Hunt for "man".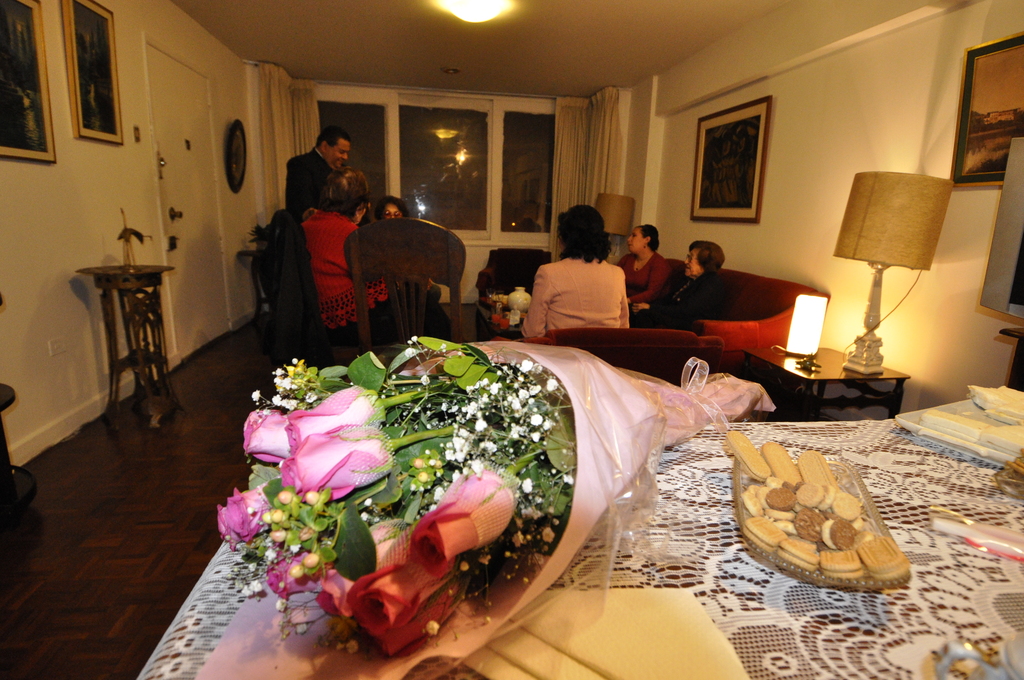
Hunted down at Rect(285, 124, 351, 205).
